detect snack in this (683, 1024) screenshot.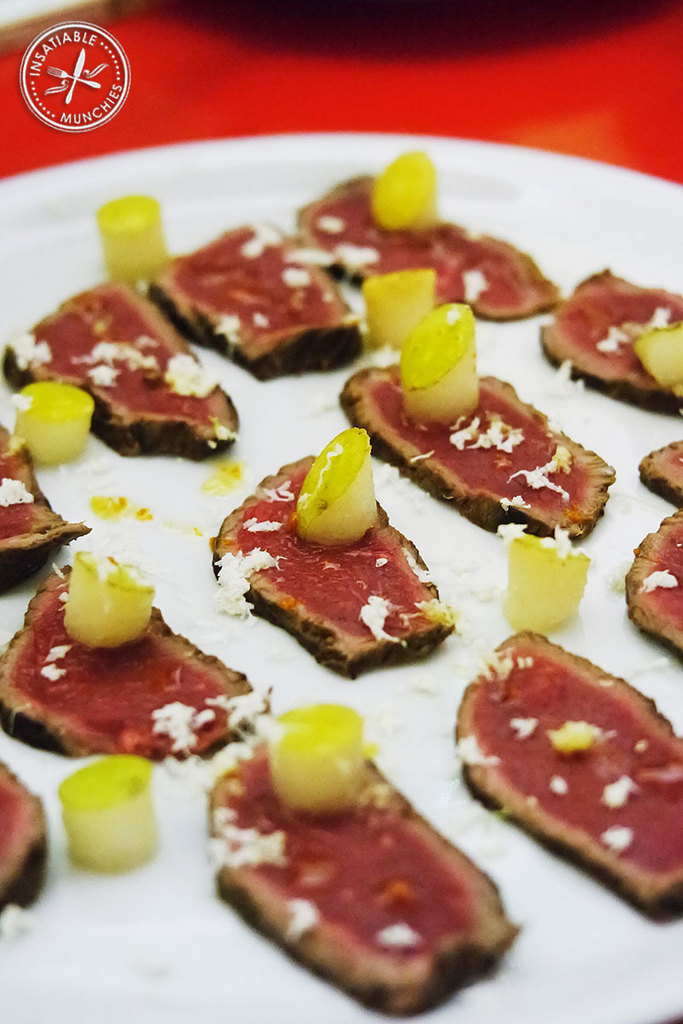
Detection: 0:526:272:769.
